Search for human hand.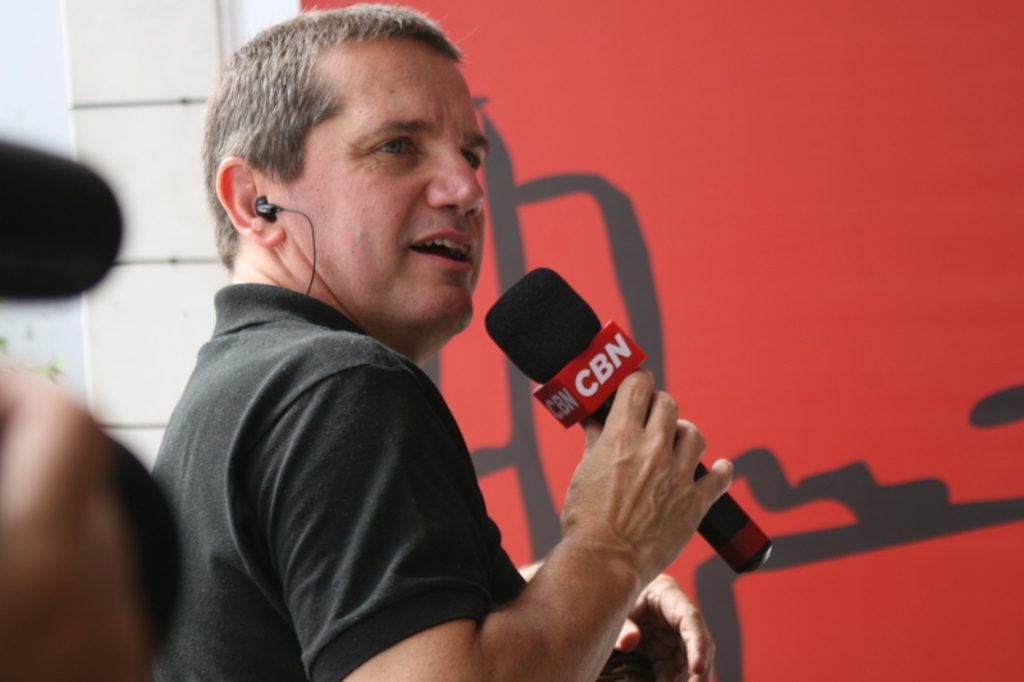
Found at <bbox>554, 365, 737, 586</bbox>.
